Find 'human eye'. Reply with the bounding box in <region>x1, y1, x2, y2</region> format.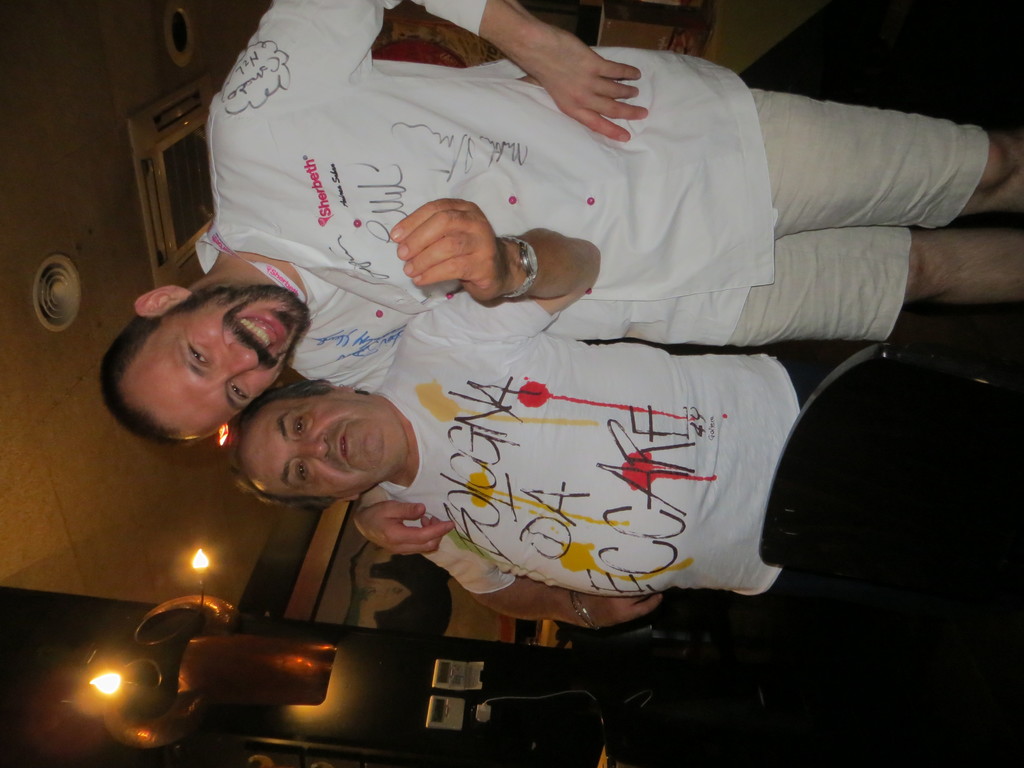
<region>186, 340, 218, 367</region>.
